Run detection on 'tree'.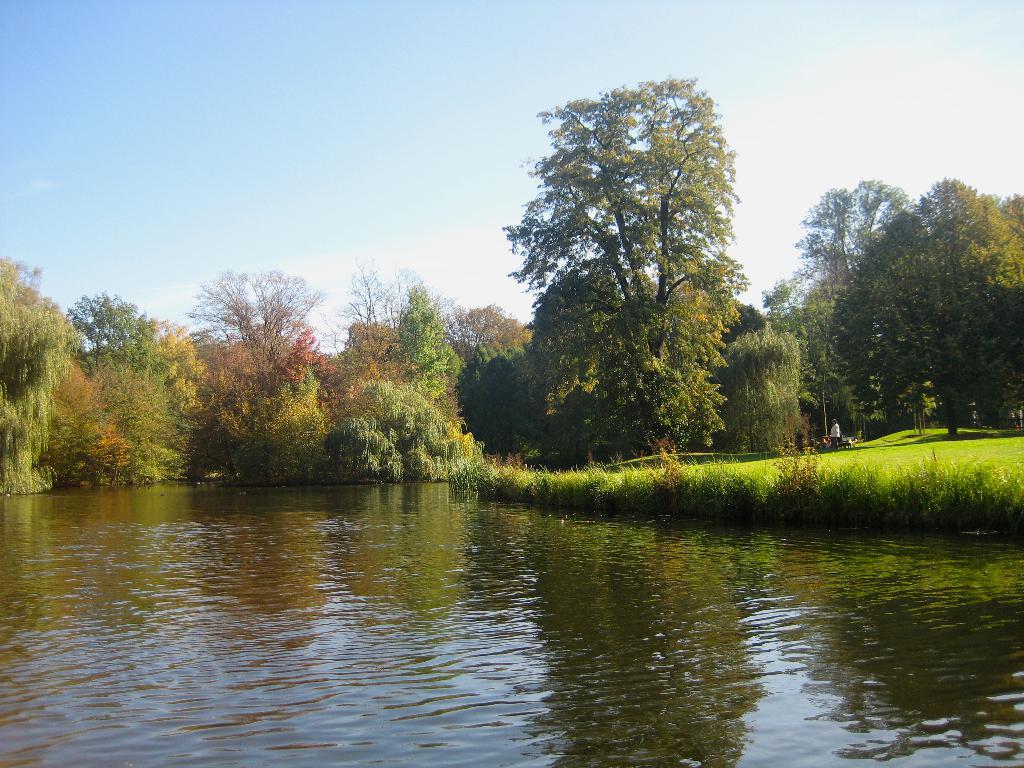
Result: <region>454, 301, 531, 384</region>.
